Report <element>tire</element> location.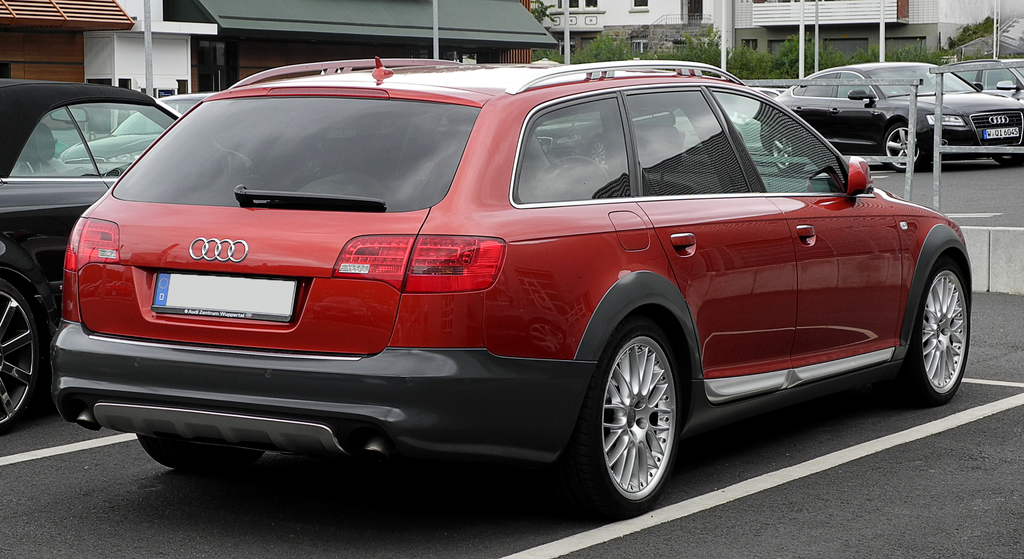
Report: rect(883, 120, 924, 174).
